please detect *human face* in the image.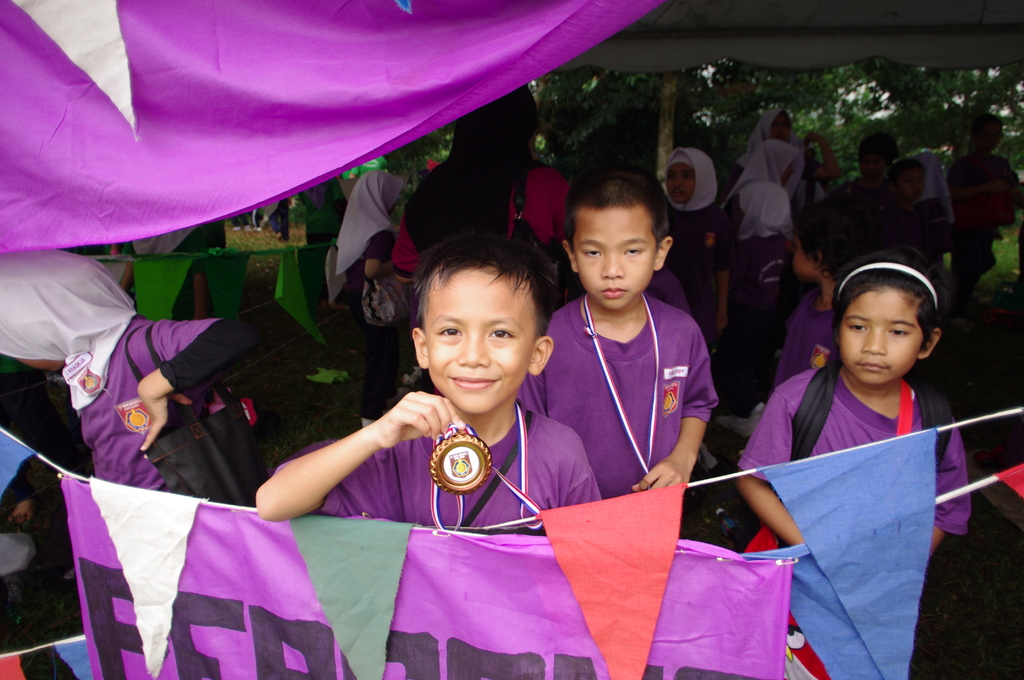
select_region(898, 170, 927, 201).
